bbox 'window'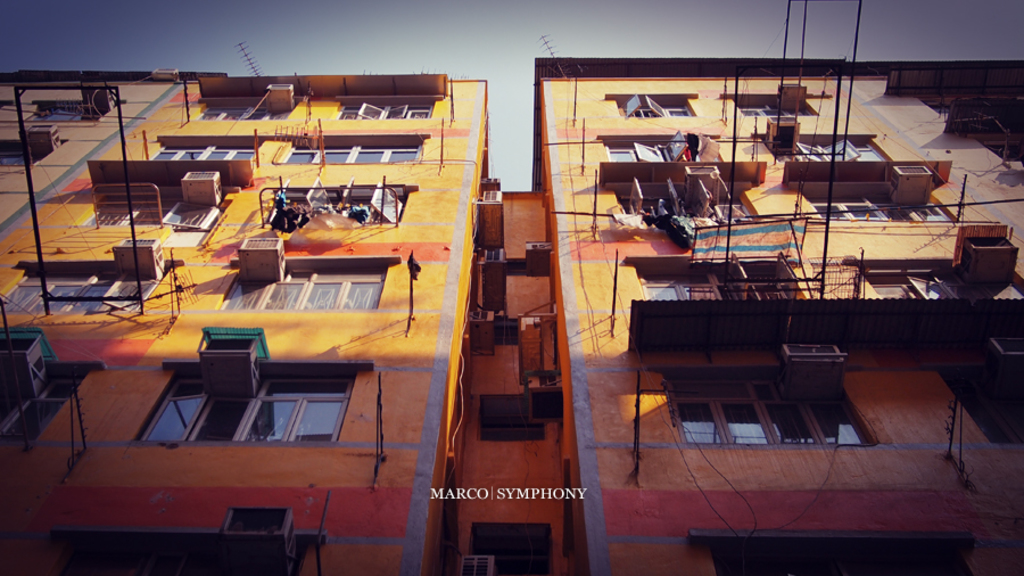
938:369:1023:442
